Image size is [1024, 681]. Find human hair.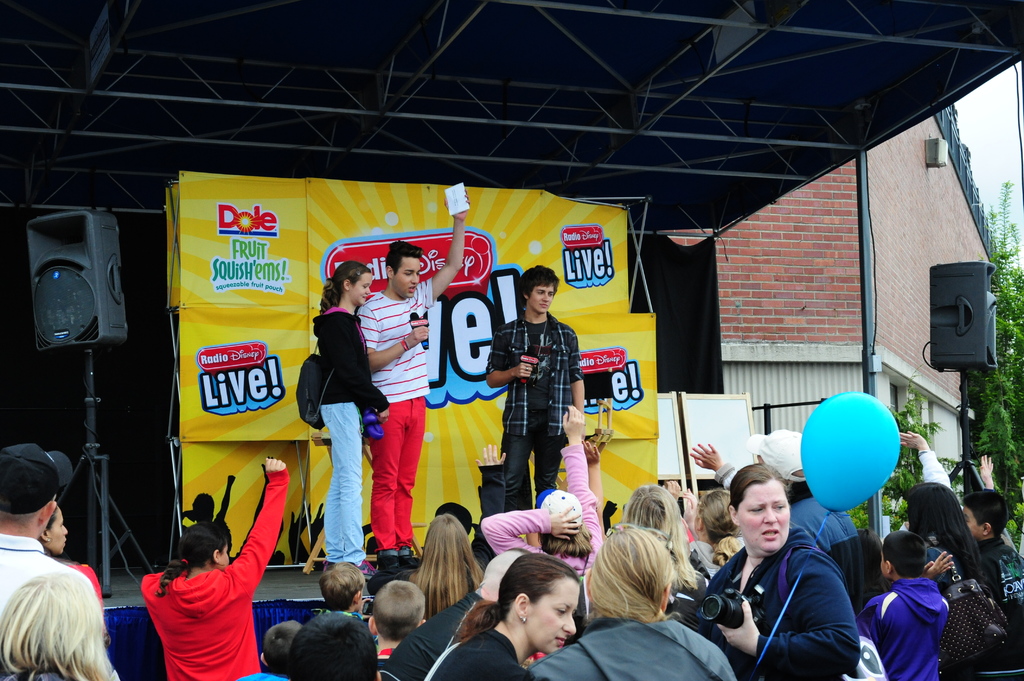
(374,578,422,639).
